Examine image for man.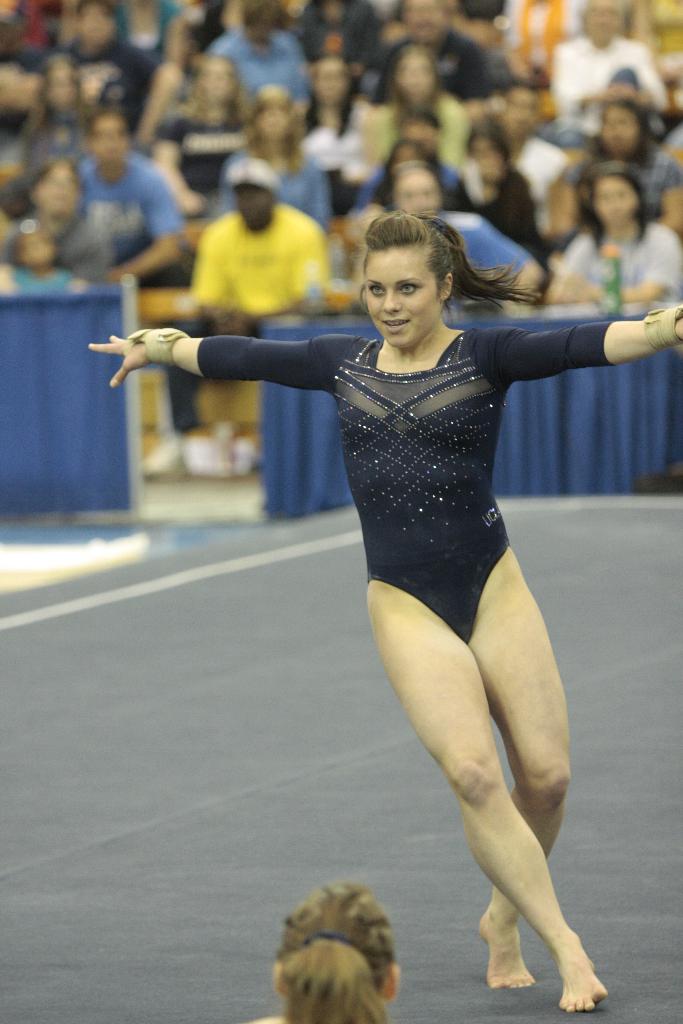
Examination result: x1=190 y1=161 x2=327 y2=469.
